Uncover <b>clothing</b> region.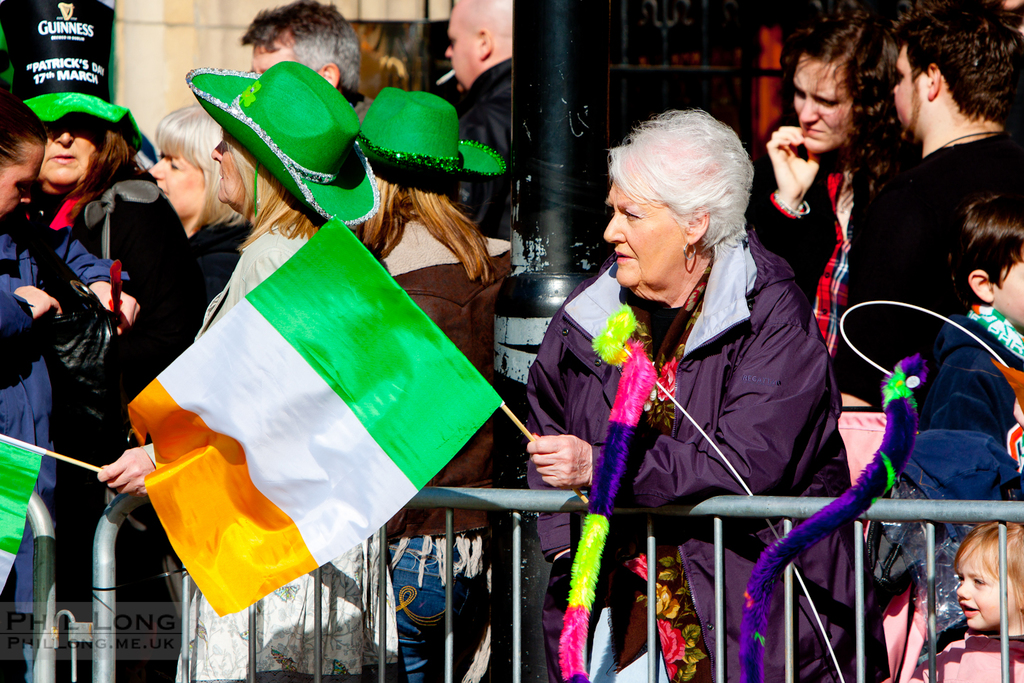
Uncovered: region(911, 625, 1023, 682).
